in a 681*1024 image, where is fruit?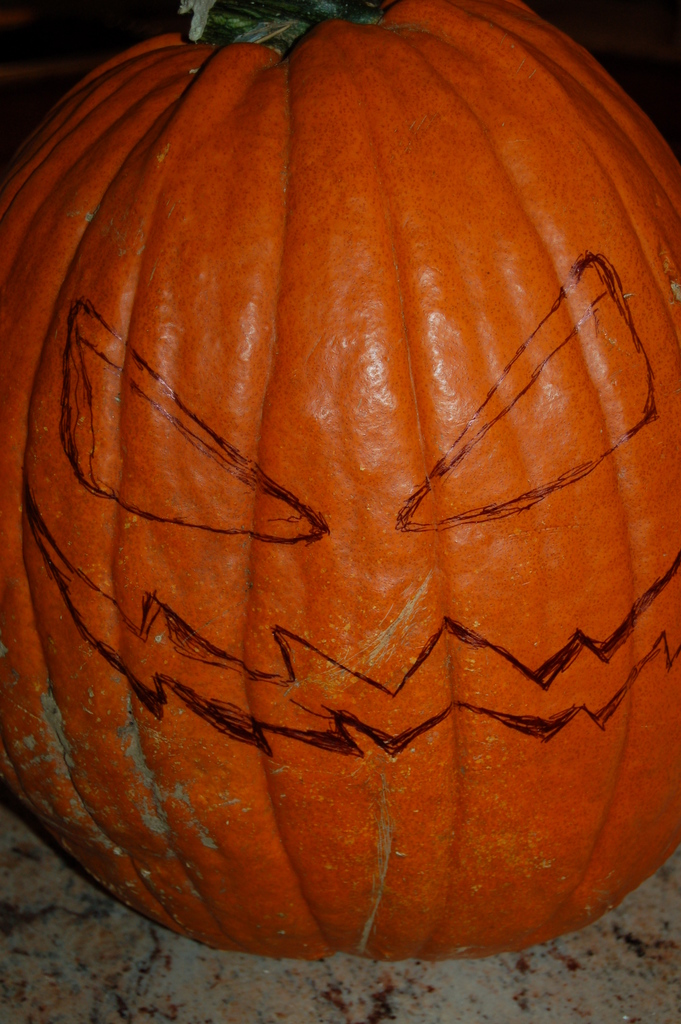
region(0, 0, 680, 960).
